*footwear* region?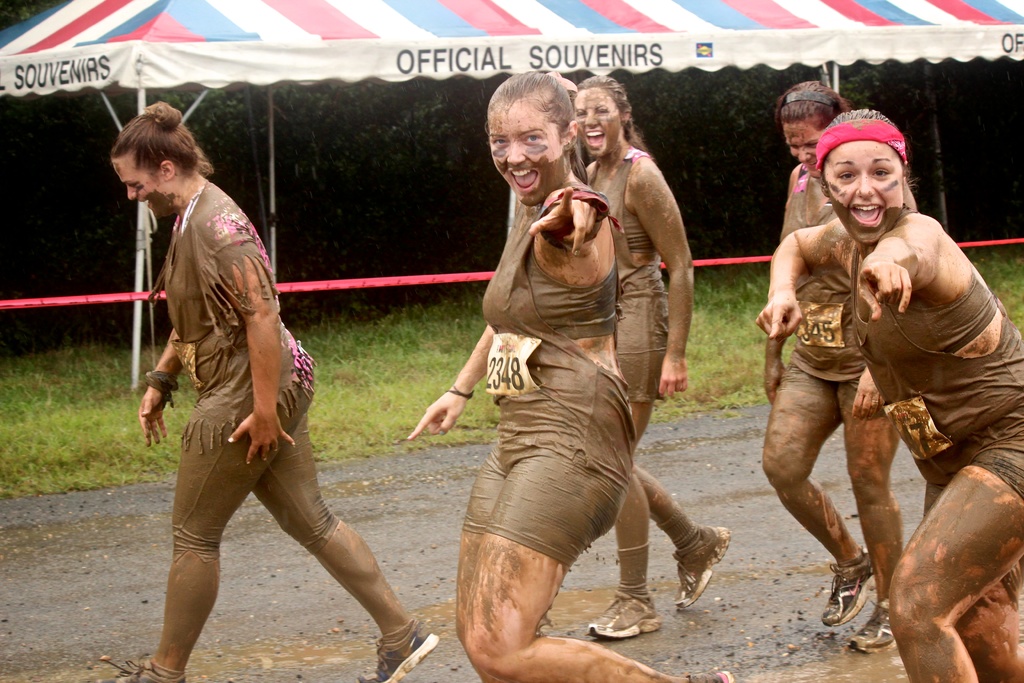
[left=99, top=658, right=184, bottom=682]
